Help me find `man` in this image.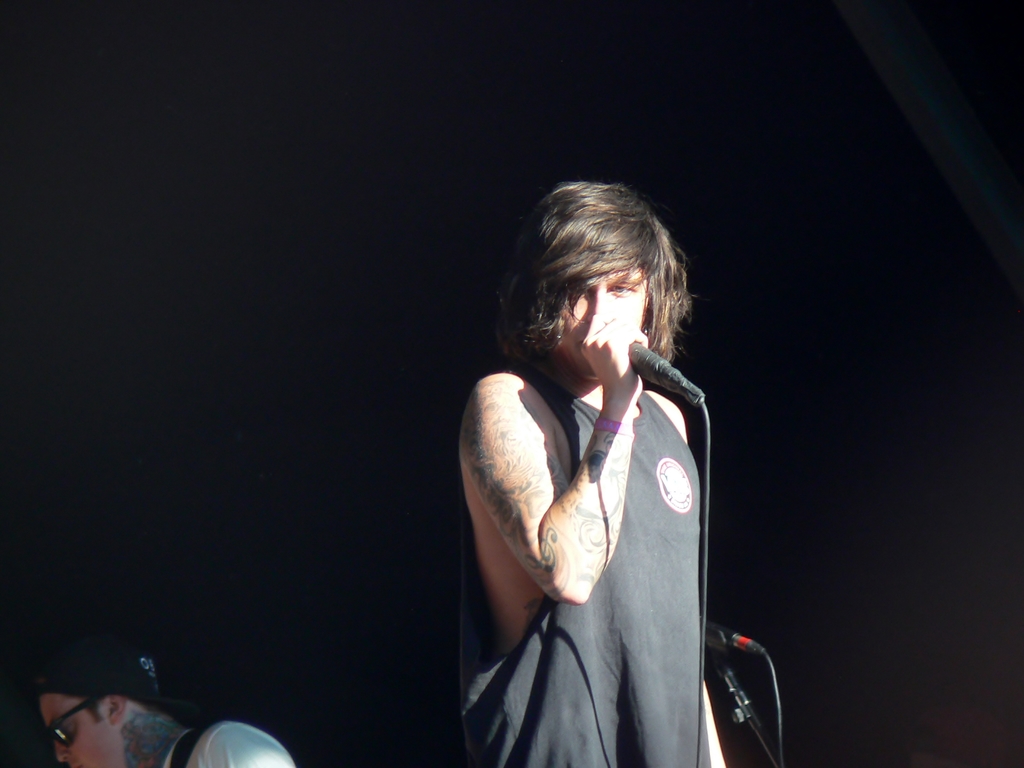
Found it: BBox(36, 628, 303, 767).
